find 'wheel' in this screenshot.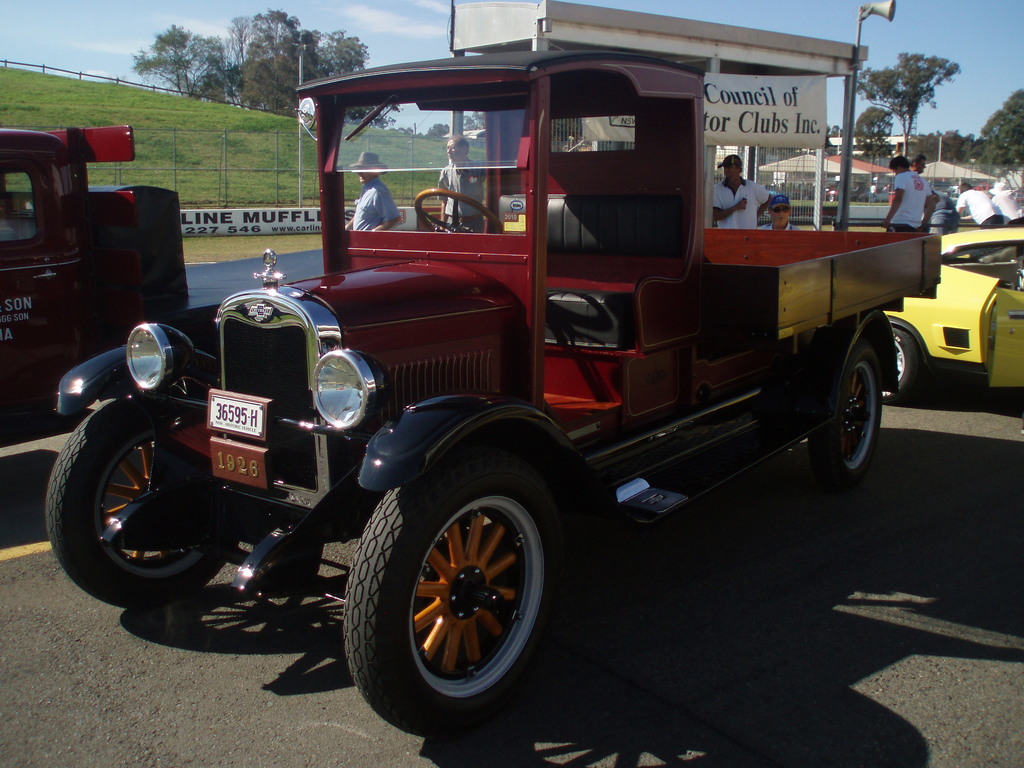
The bounding box for 'wheel' is crop(42, 403, 262, 611).
